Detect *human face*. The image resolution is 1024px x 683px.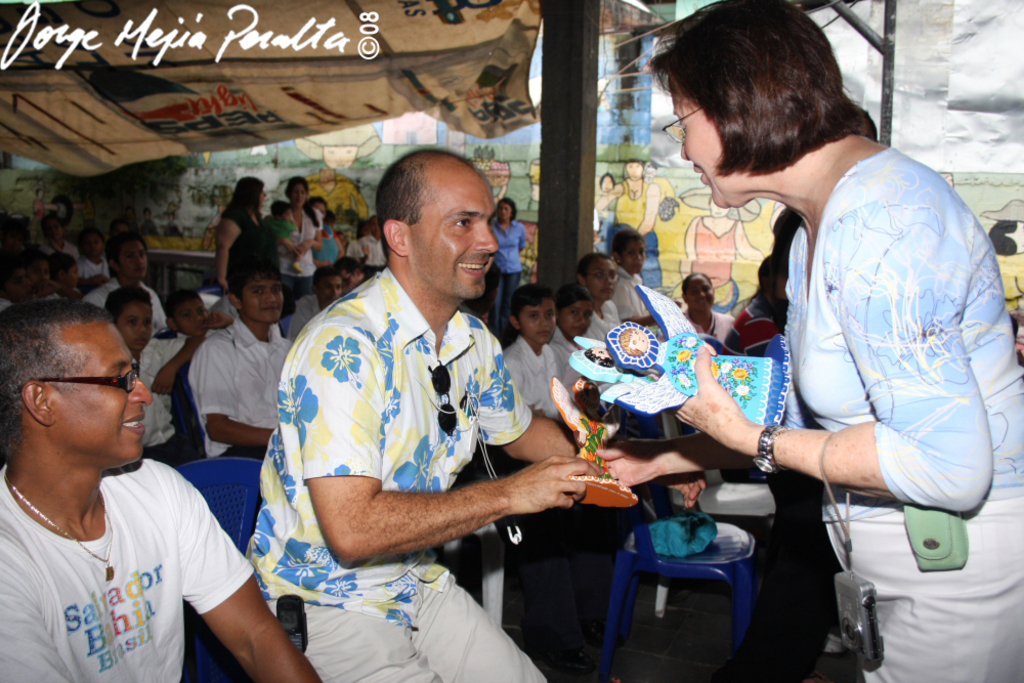
detection(313, 271, 340, 304).
